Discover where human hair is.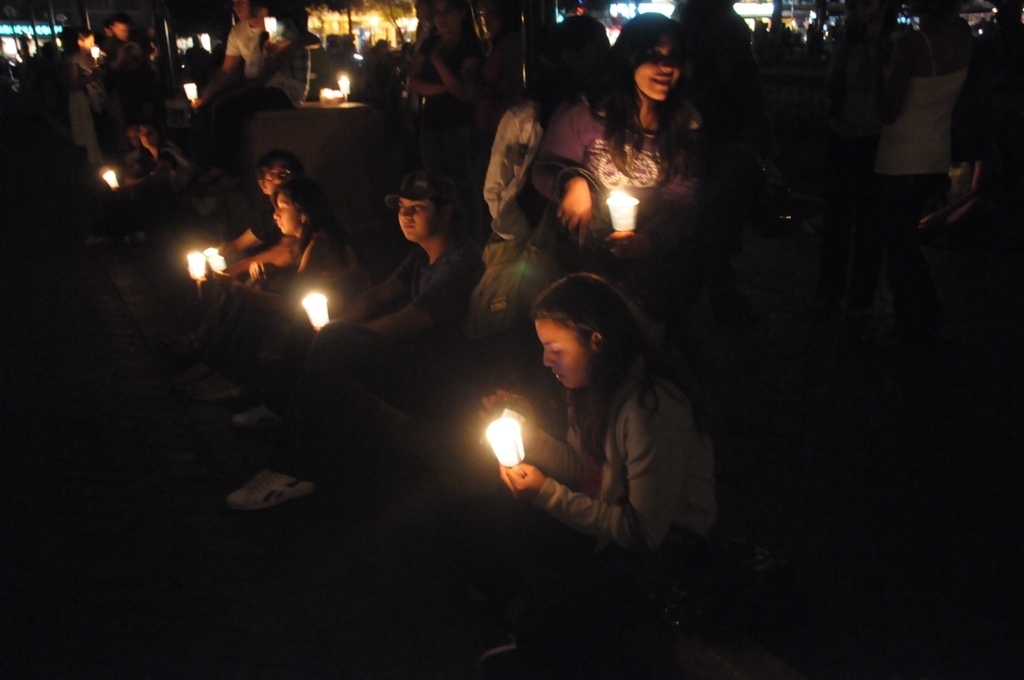
Discovered at select_region(107, 11, 134, 27).
